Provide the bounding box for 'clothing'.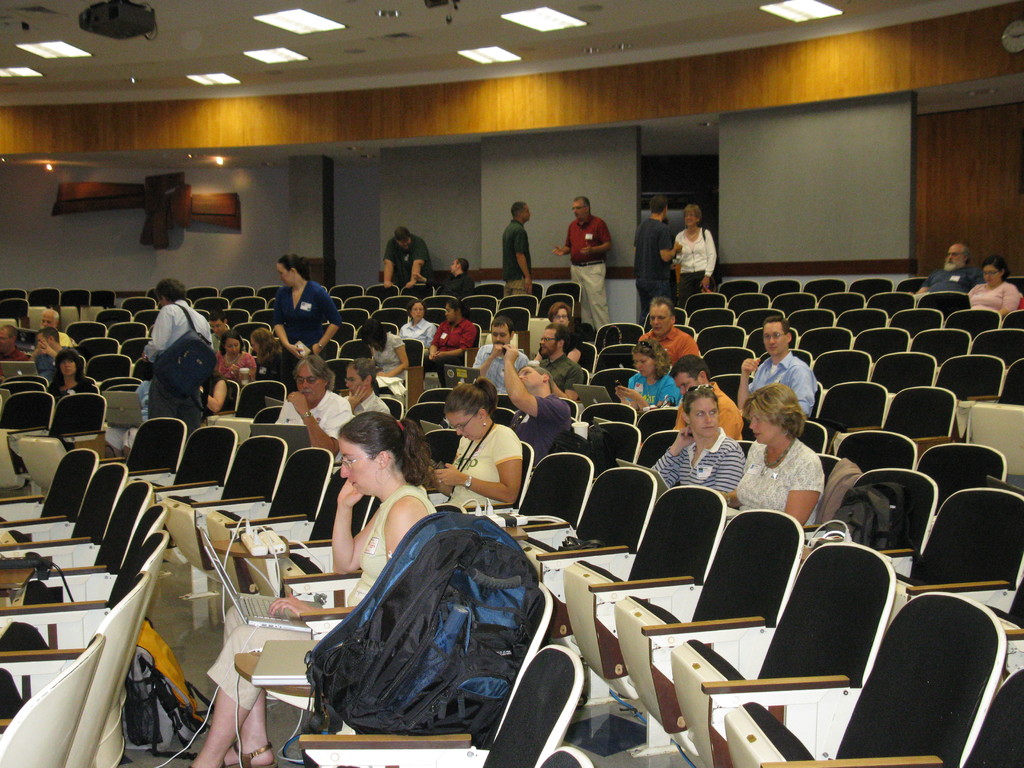
200 477 438 714.
